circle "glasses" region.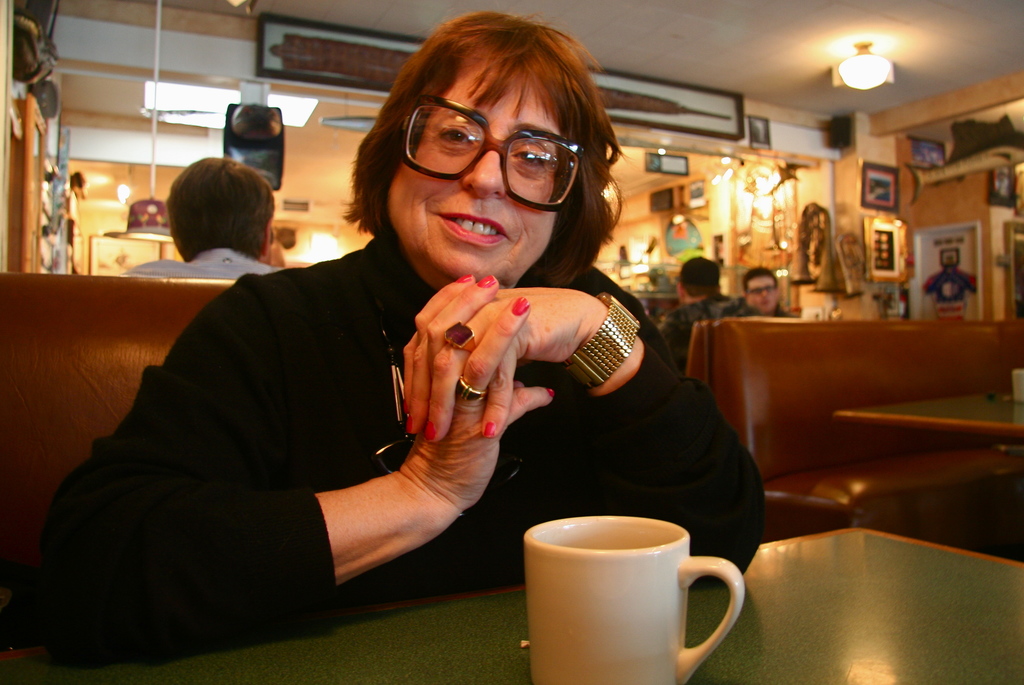
Region: bbox=[376, 104, 597, 190].
